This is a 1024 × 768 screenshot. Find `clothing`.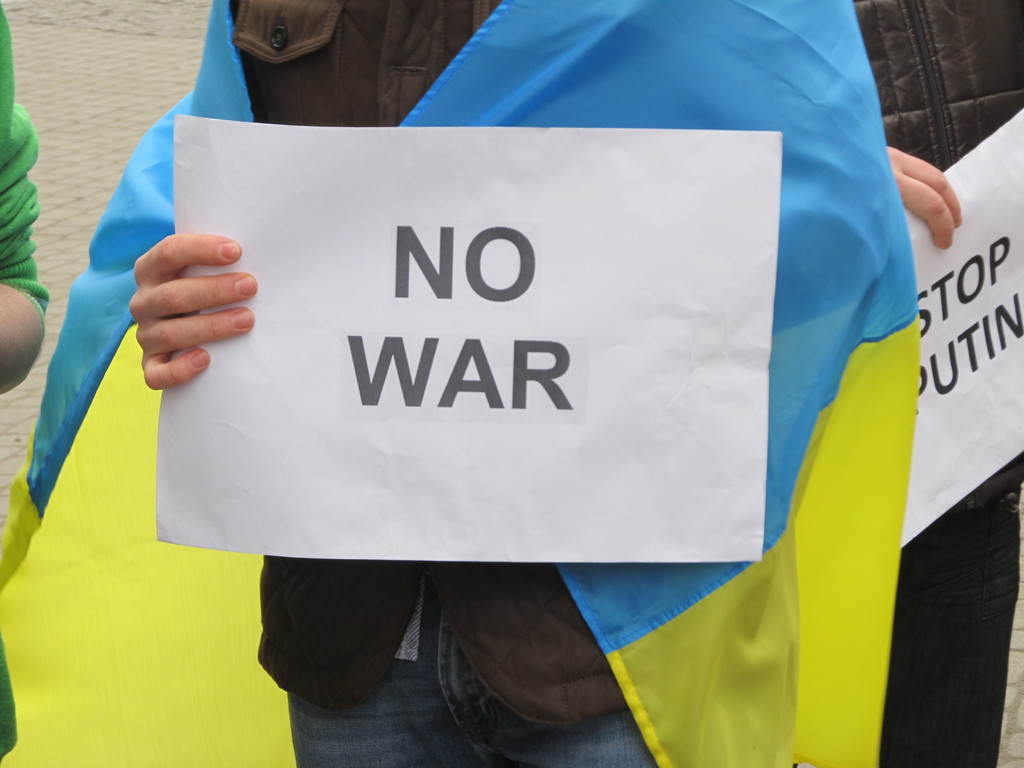
Bounding box: 251,0,888,767.
